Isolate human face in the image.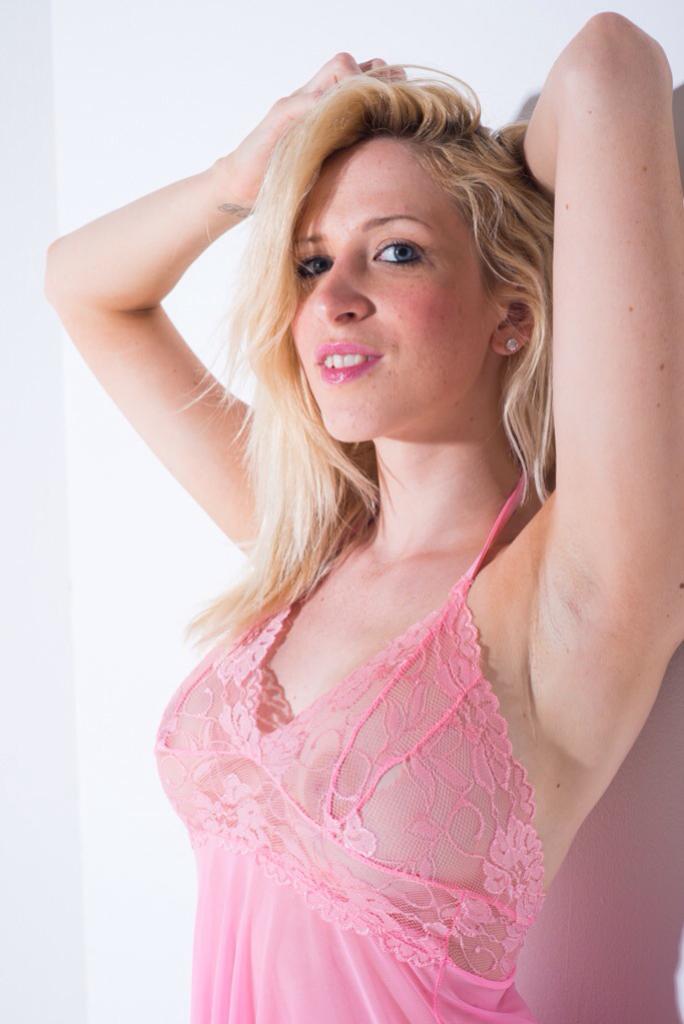
Isolated region: detection(291, 129, 496, 446).
